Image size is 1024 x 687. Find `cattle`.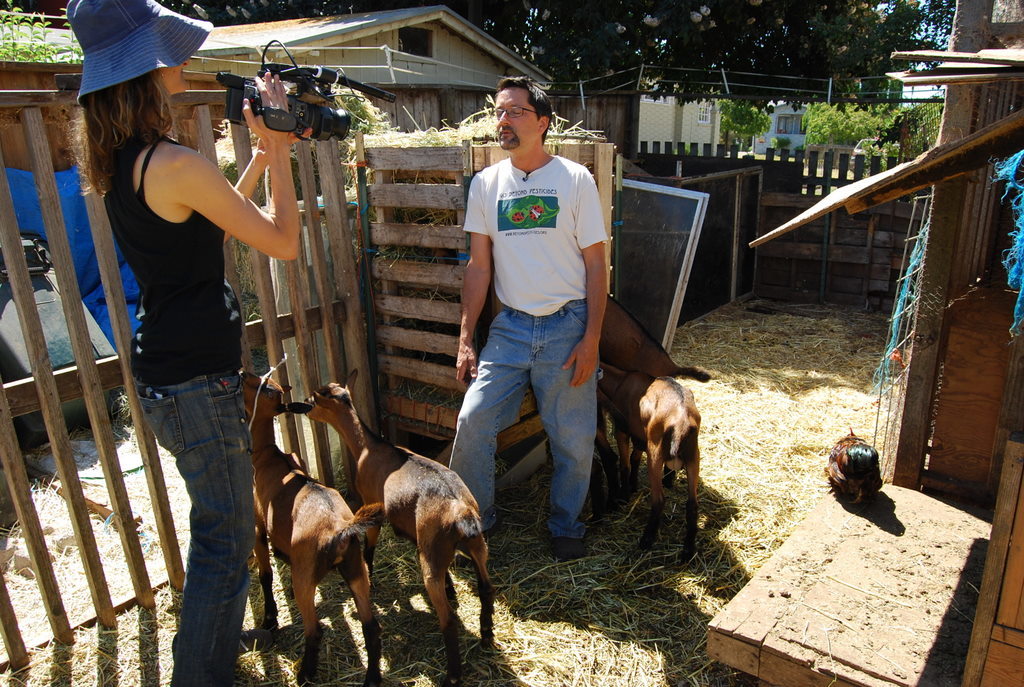
bbox=(240, 367, 386, 686).
